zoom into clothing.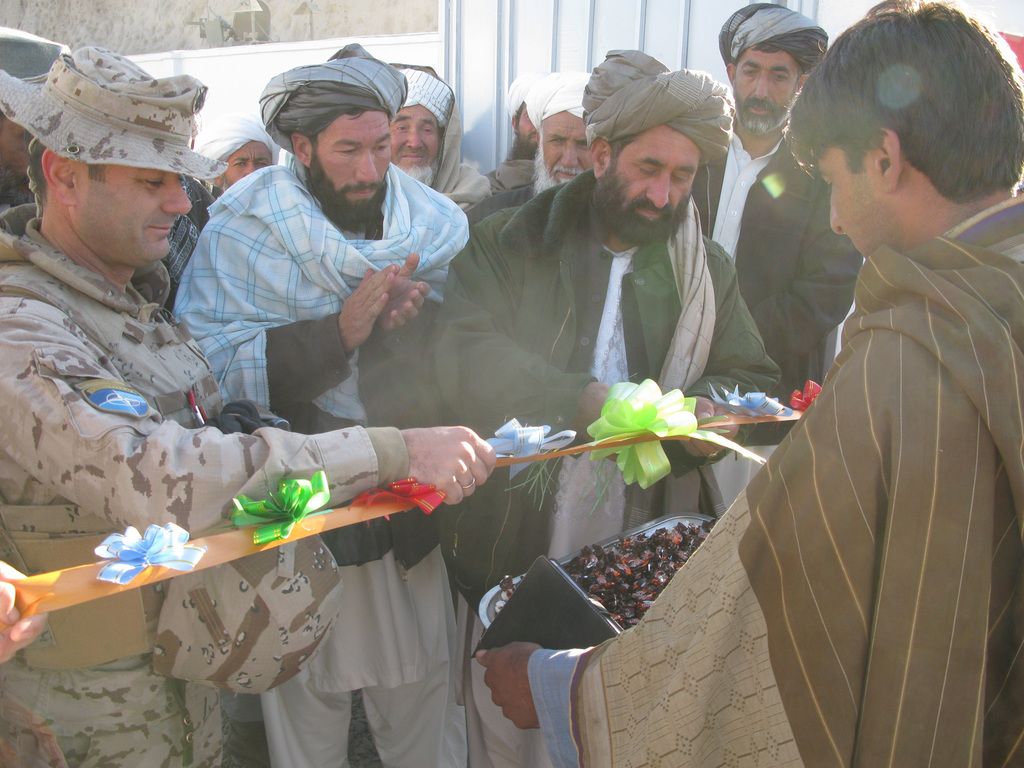
Zoom target: Rect(682, 120, 890, 441).
